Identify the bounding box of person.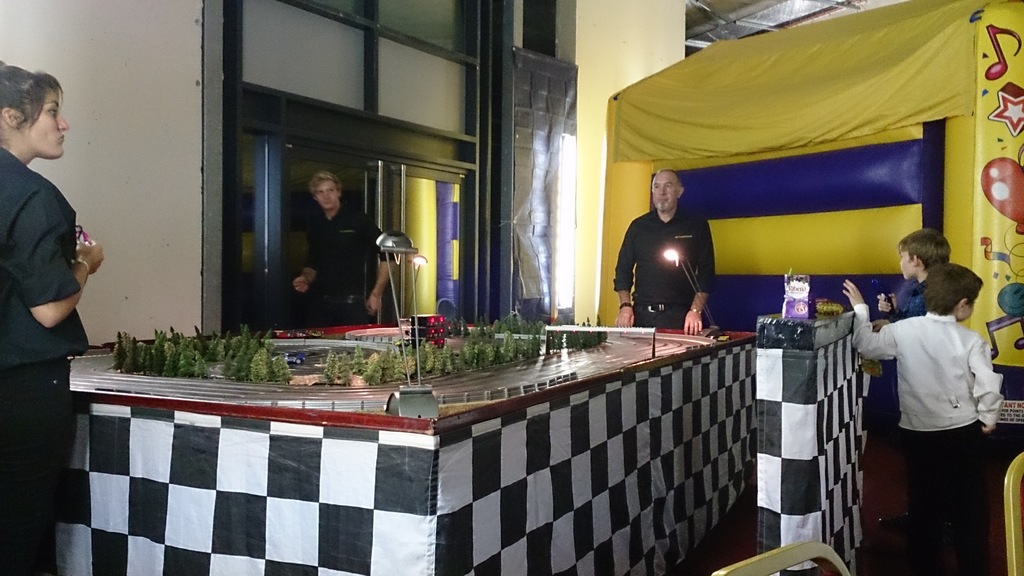
locate(291, 169, 395, 329).
